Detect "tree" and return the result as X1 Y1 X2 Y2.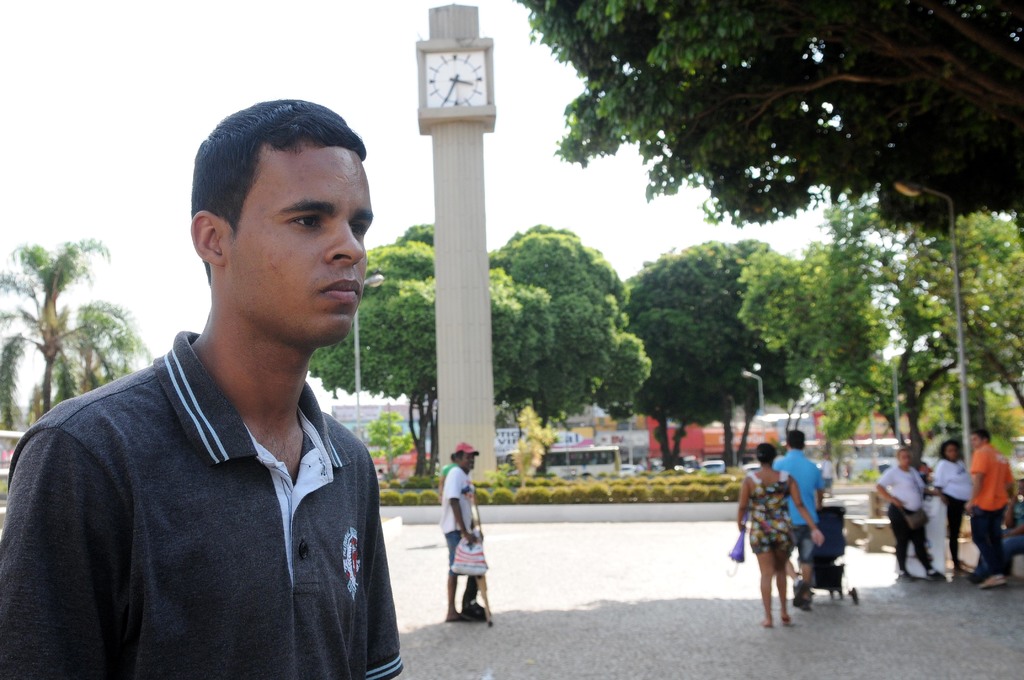
630 234 775 458.
